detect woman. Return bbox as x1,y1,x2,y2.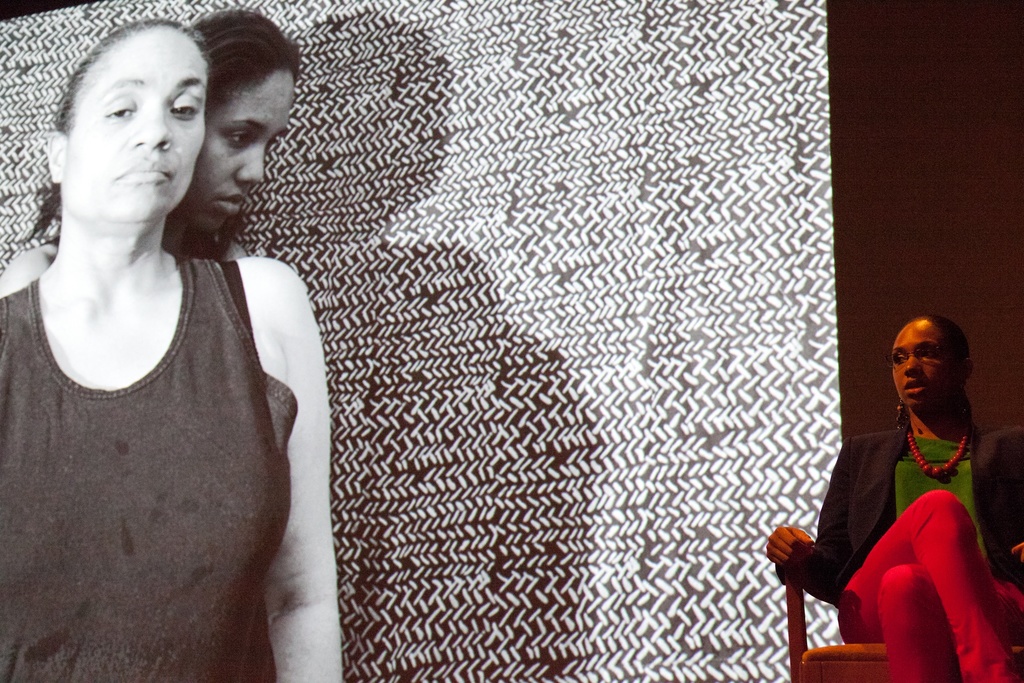
0,4,315,316.
